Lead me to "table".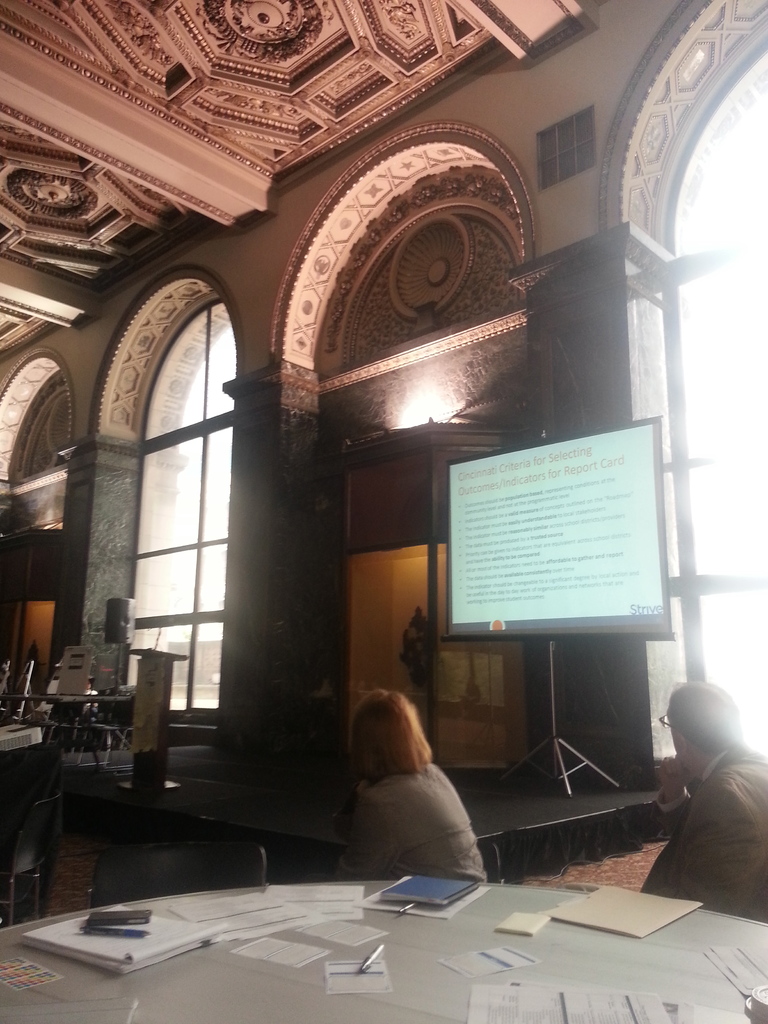
Lead to pyautogui.locateOnScreen(189, 787, 654, 881).
